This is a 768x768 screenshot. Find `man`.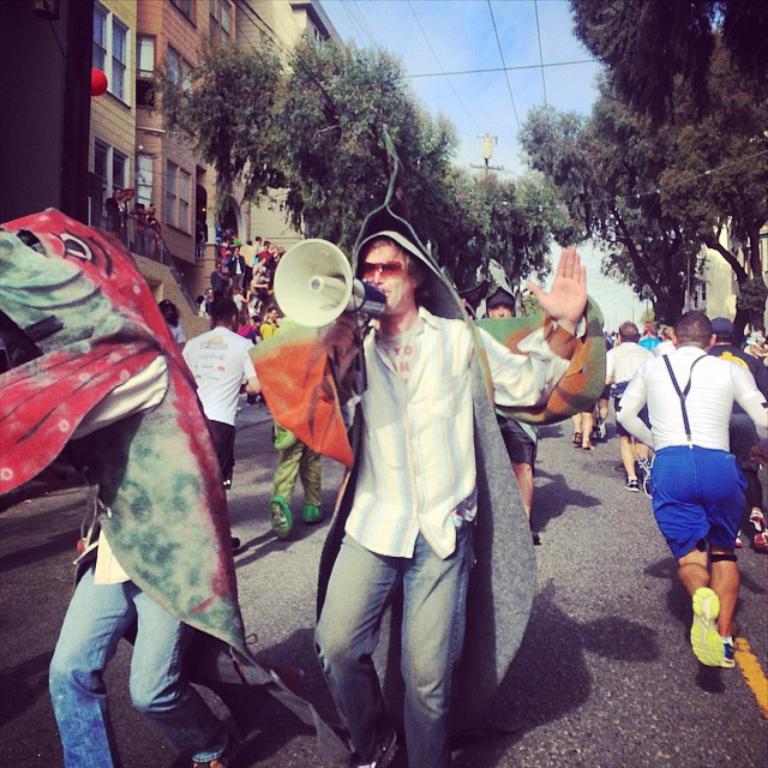
Bounding box: detection(599, 317, 653, 497).
